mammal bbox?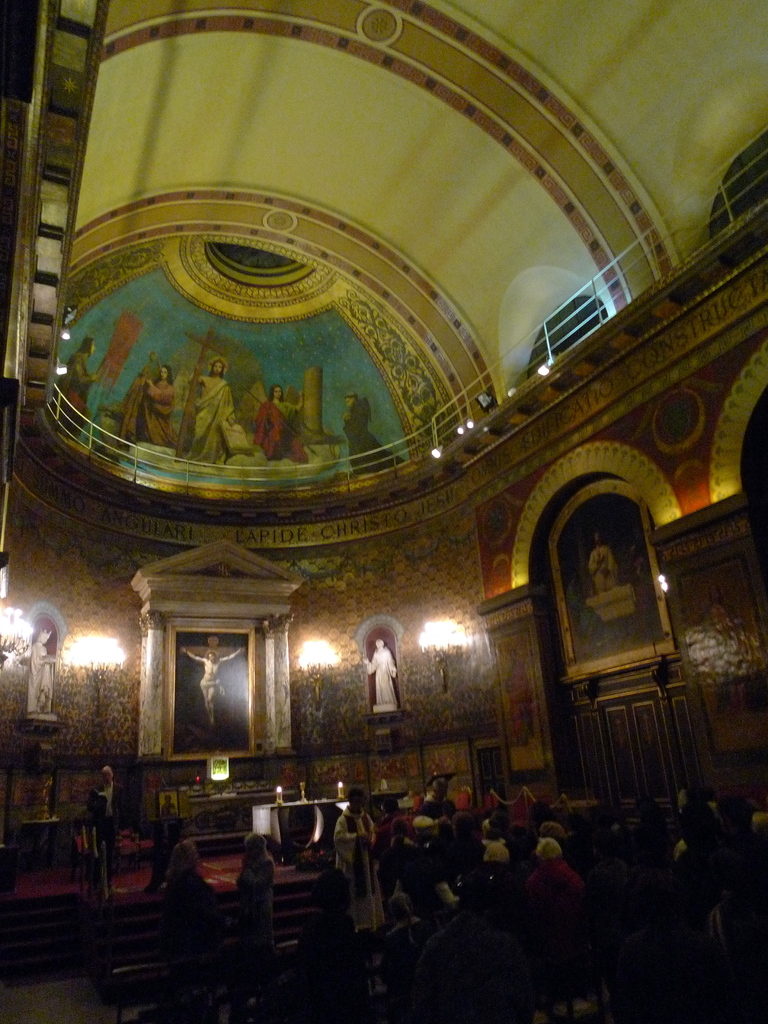
locate(171, 810, 205, 925)
